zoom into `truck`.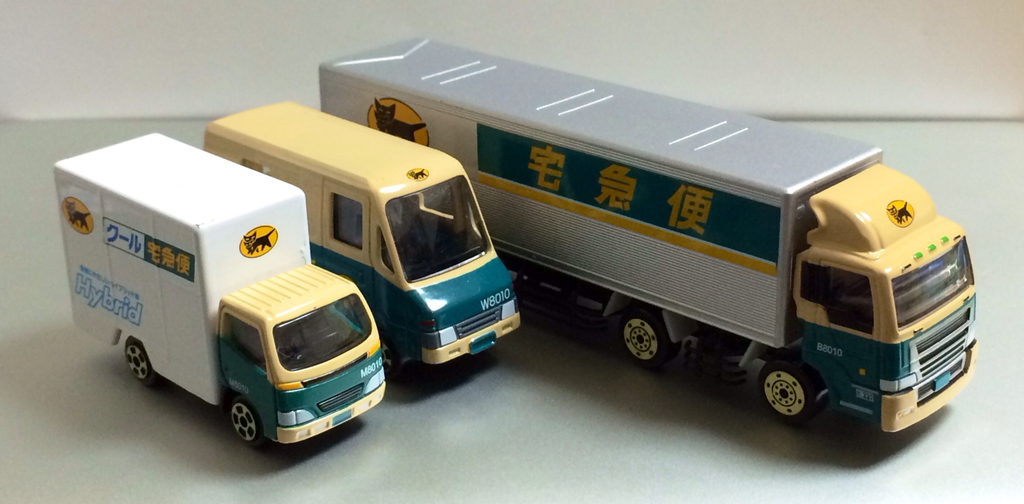
Zoom target: crop(182, 70, 1023, 435).
